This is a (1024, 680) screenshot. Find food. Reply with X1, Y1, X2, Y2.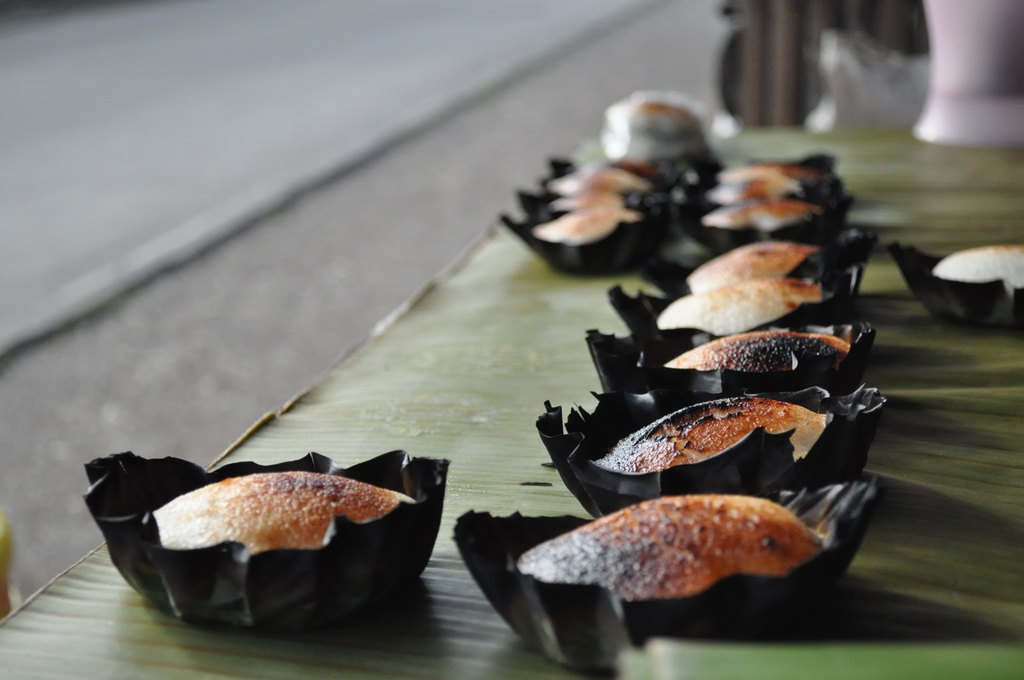
662, 329, 850, 369.
